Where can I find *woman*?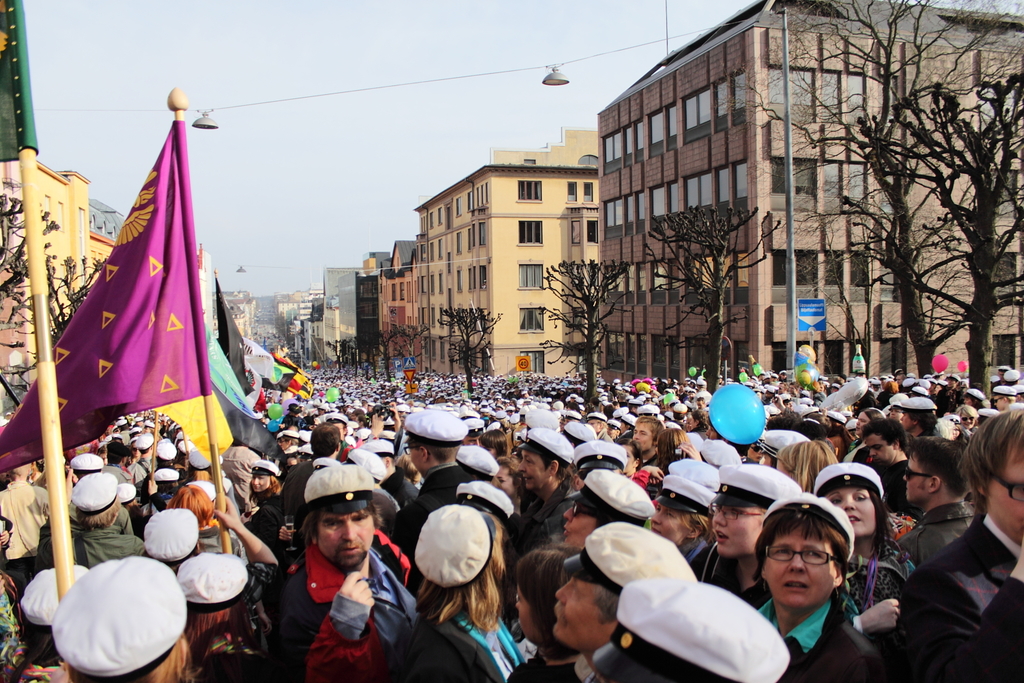
You can find it at select_region(742, 511, 891, 673).
